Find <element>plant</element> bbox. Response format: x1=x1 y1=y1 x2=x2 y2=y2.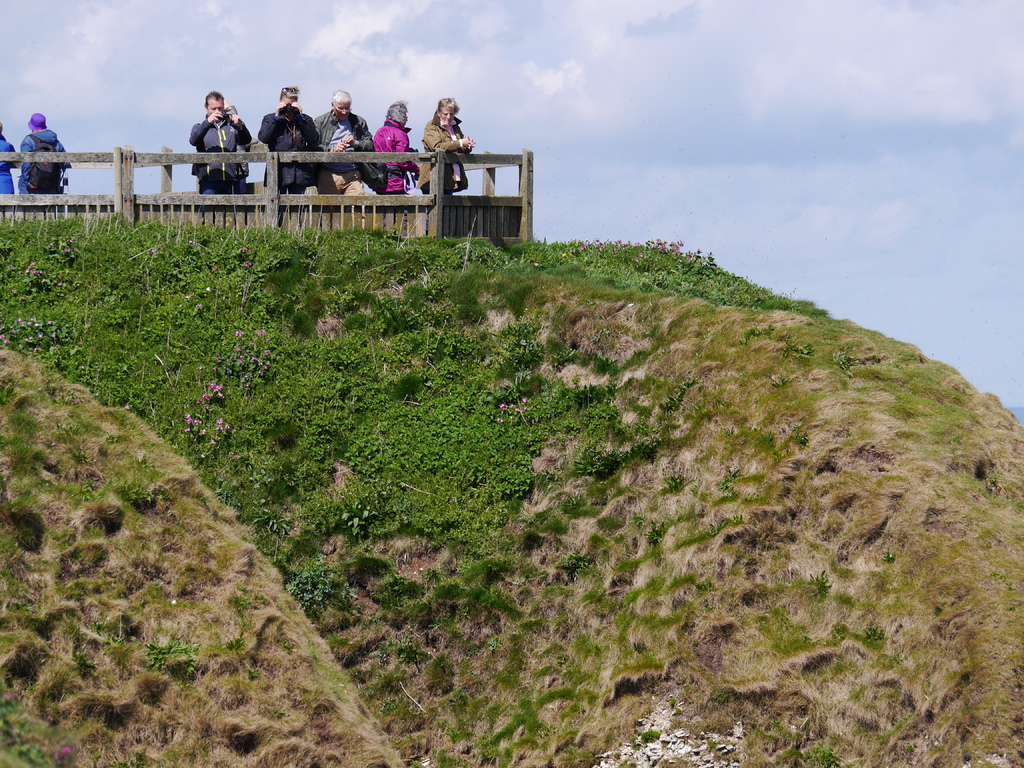
x1=804 y1=565 x2=838 y2=604.
